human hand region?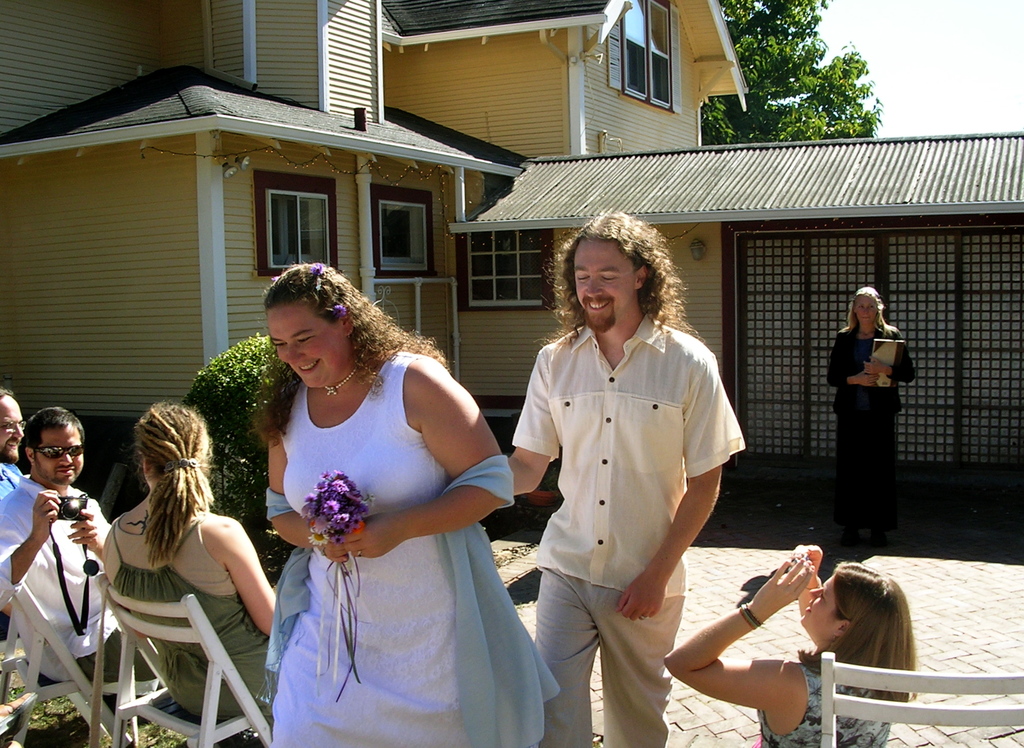
bbox=[31, 489, 63, 544]
